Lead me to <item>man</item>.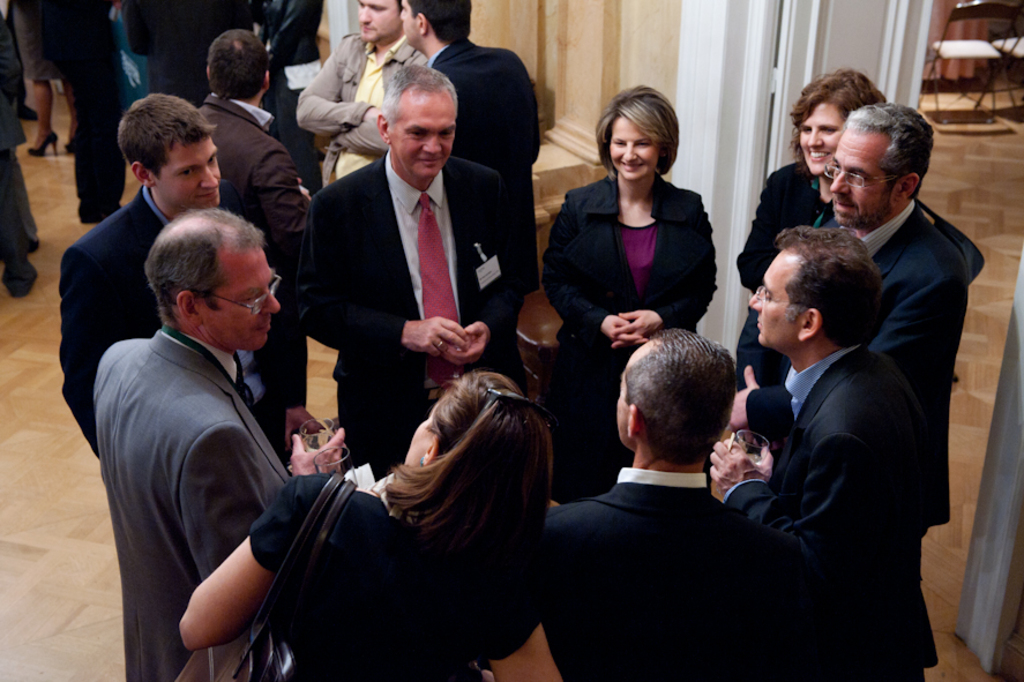
Lead to [255, 0, 326, 195].
